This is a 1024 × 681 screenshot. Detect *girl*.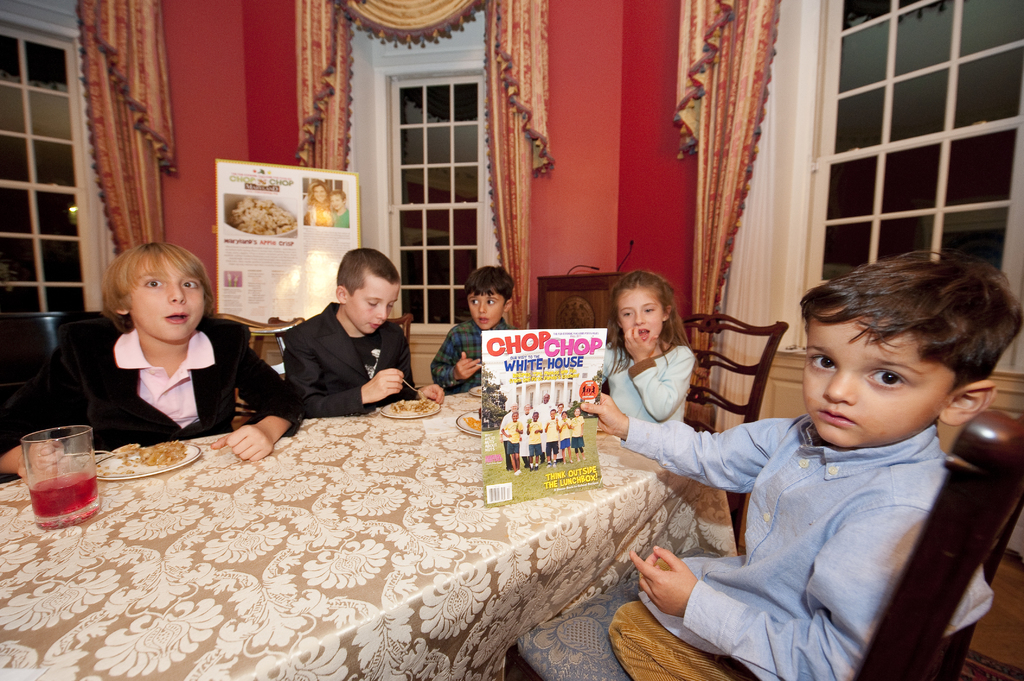
[left=603, top=268, right=695, bottom=422].
